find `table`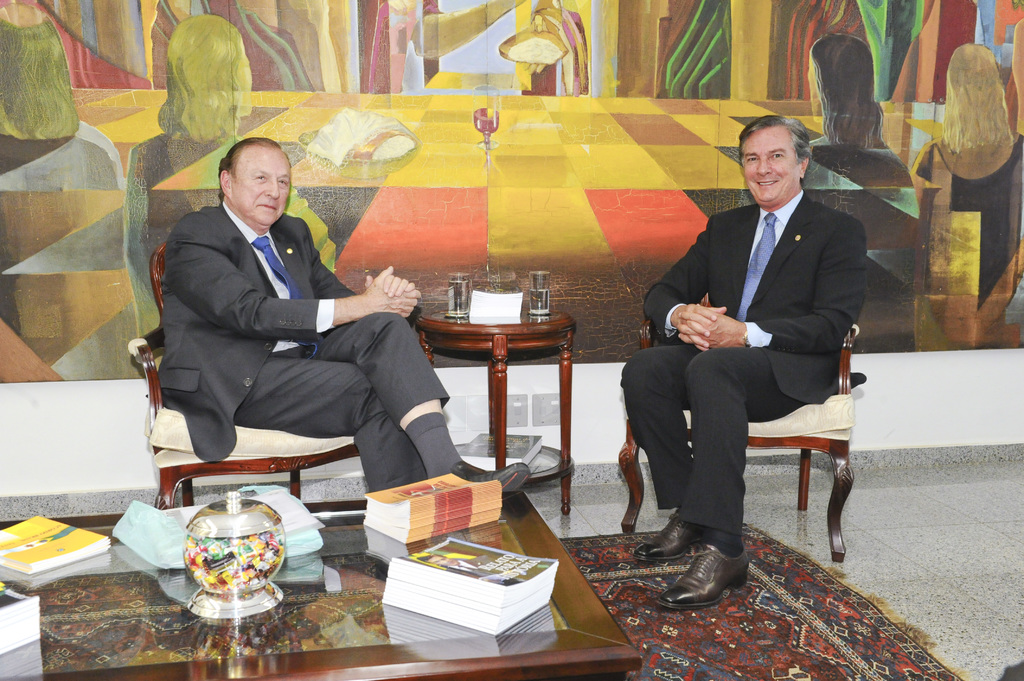
detection(0, 491, 644, 680)
